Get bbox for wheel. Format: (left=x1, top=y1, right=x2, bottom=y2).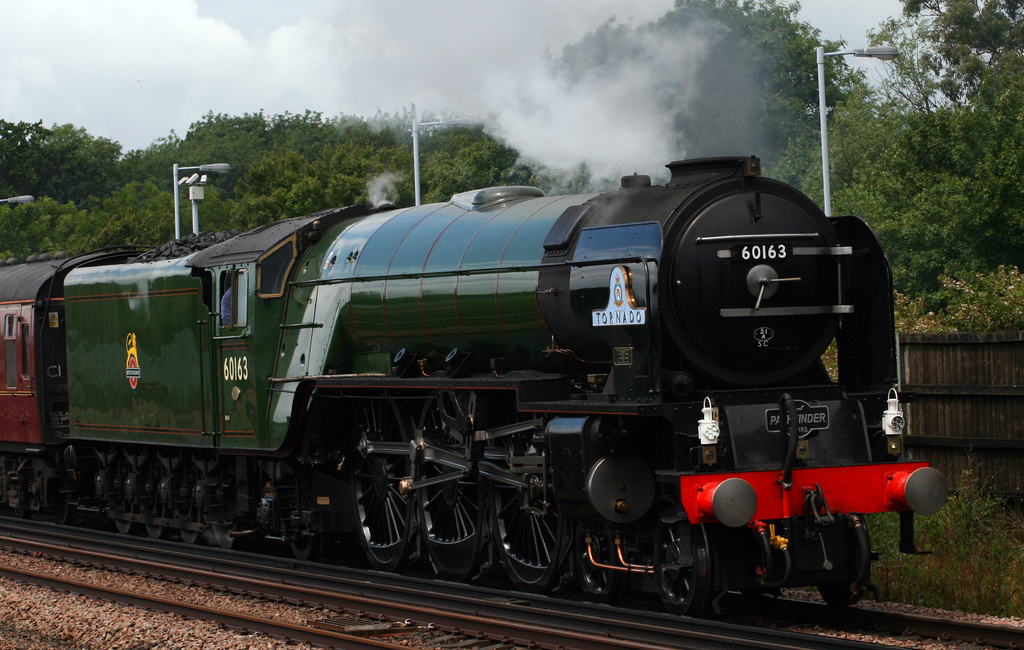
(left=142, top=461, right=171, bottom=541).
